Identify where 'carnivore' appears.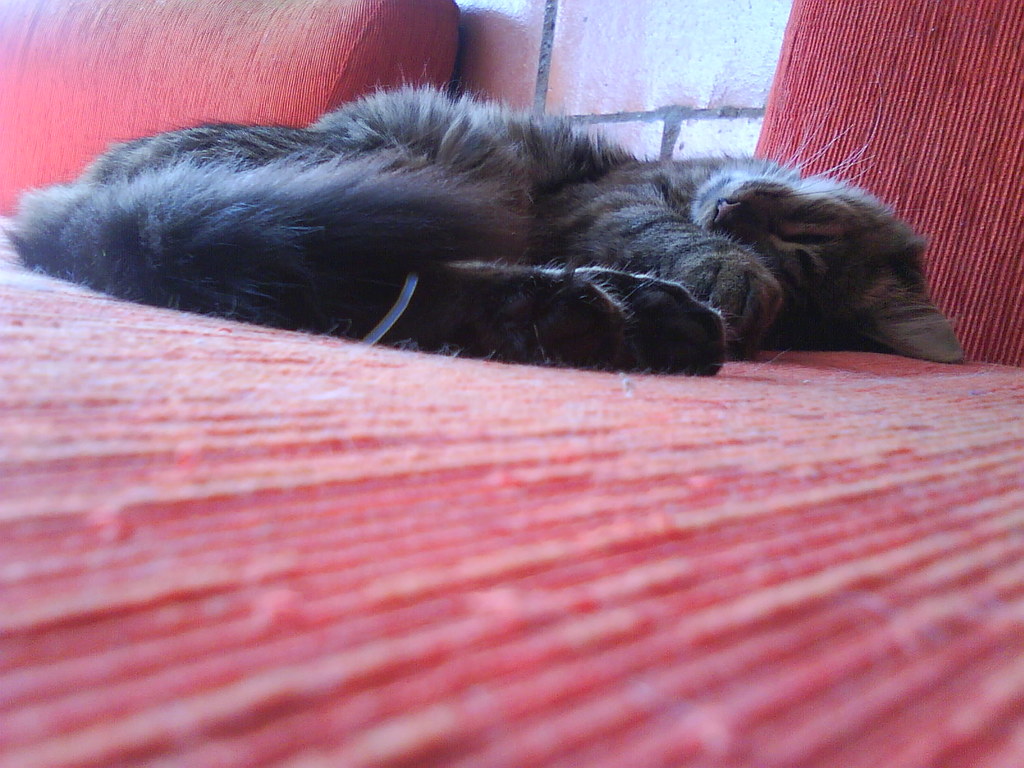
Appears at rect(0, 61, 1003, 352).
